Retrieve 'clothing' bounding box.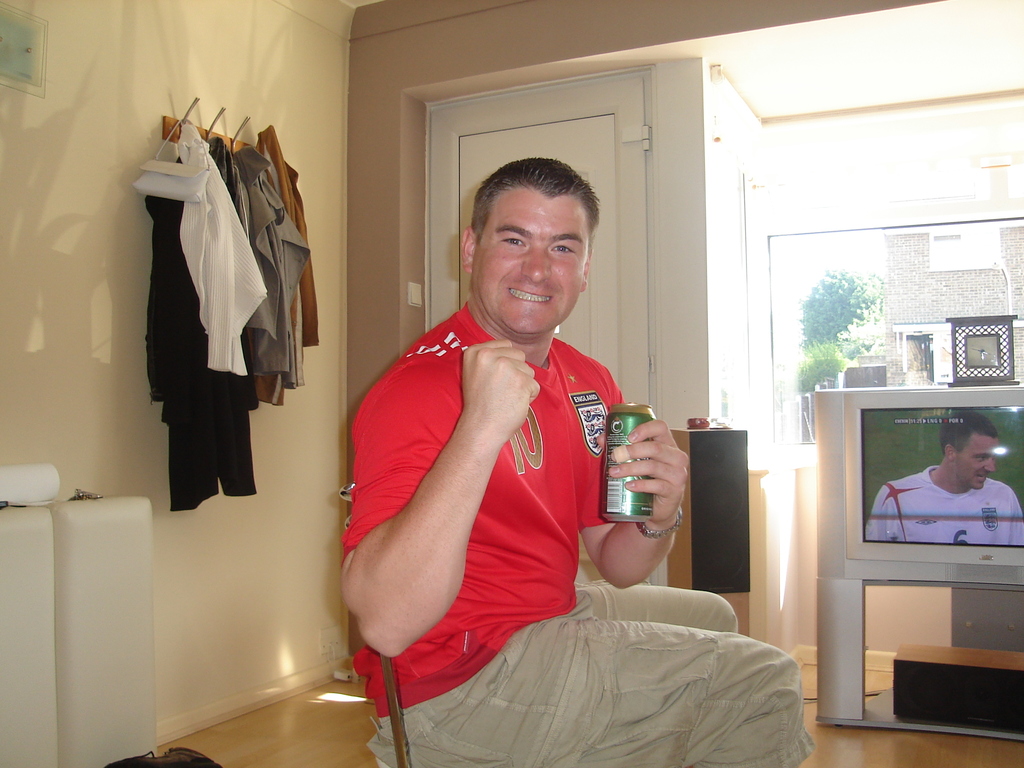
Bounding box: {"left": 858, "top": 464, "right": 1023, "bottom": 543}.
